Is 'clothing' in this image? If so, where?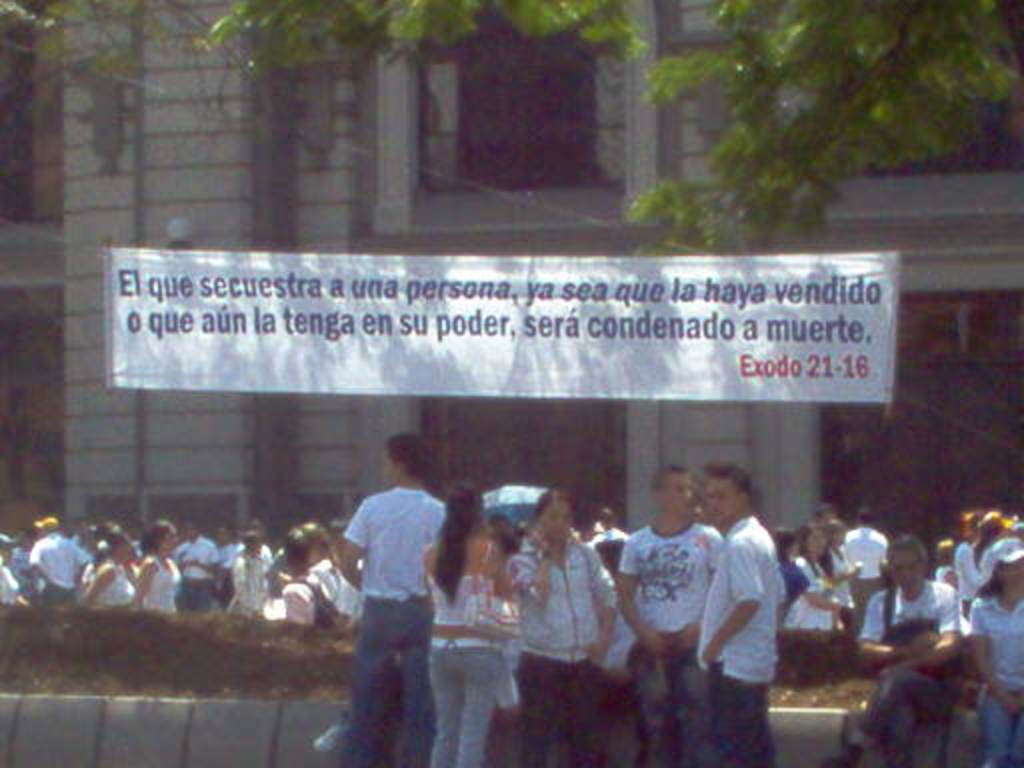
Yes, at Rect(428, 536, 508, 766).
